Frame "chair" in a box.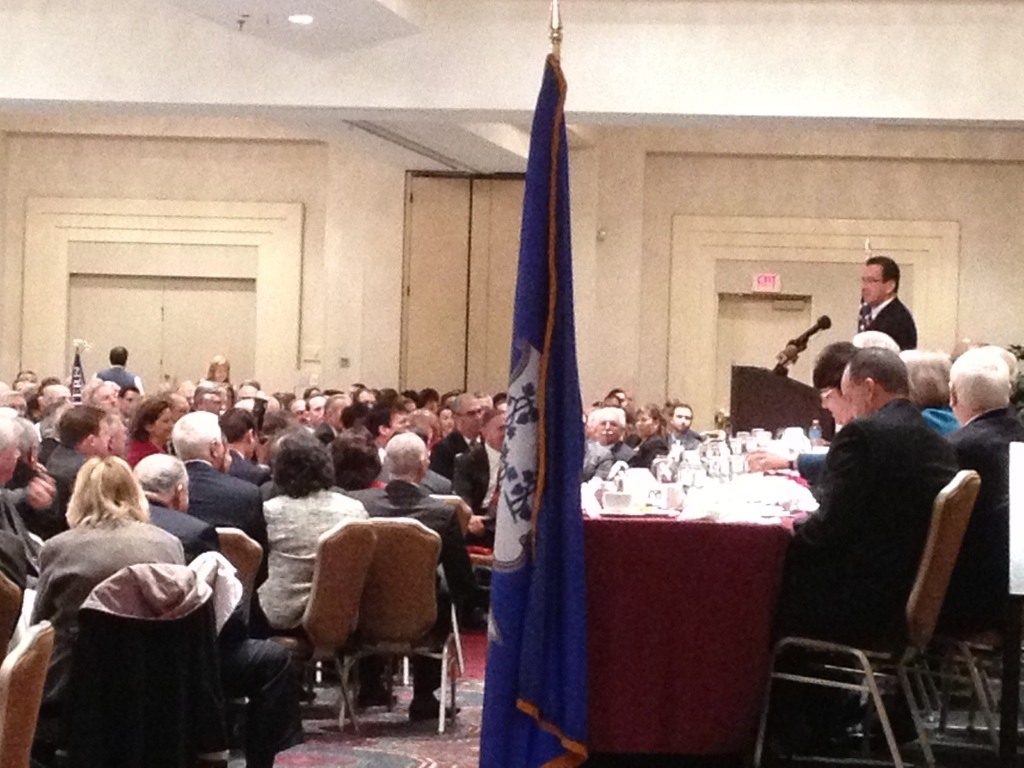
box=[326, 503, 464, 738].
